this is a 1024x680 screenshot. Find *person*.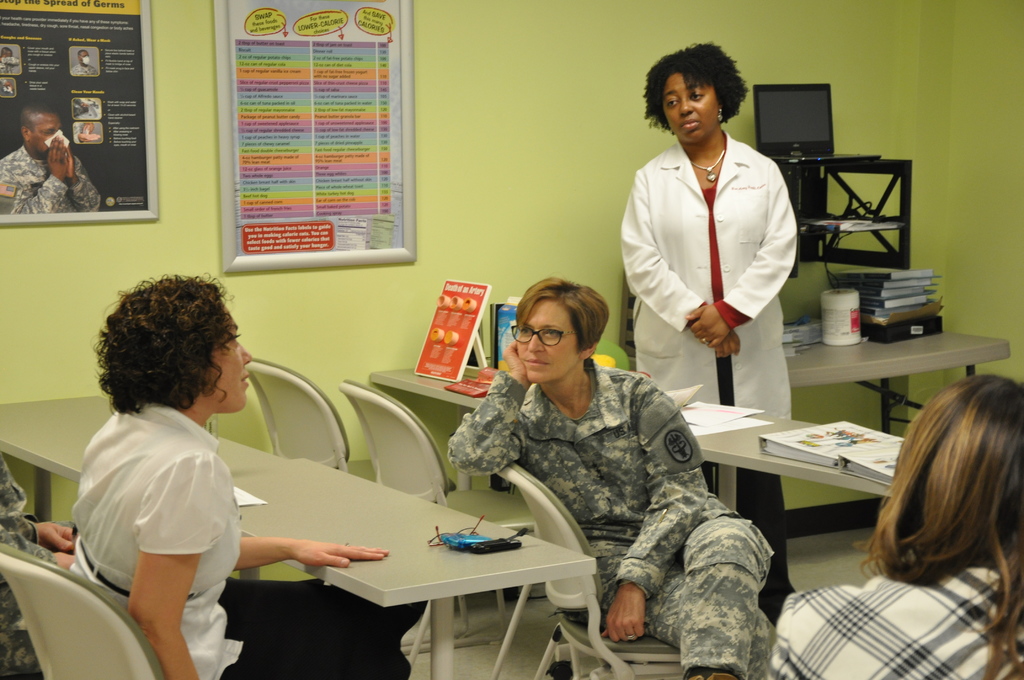
Bounding box: select_region(452, 270, 784, 679).
